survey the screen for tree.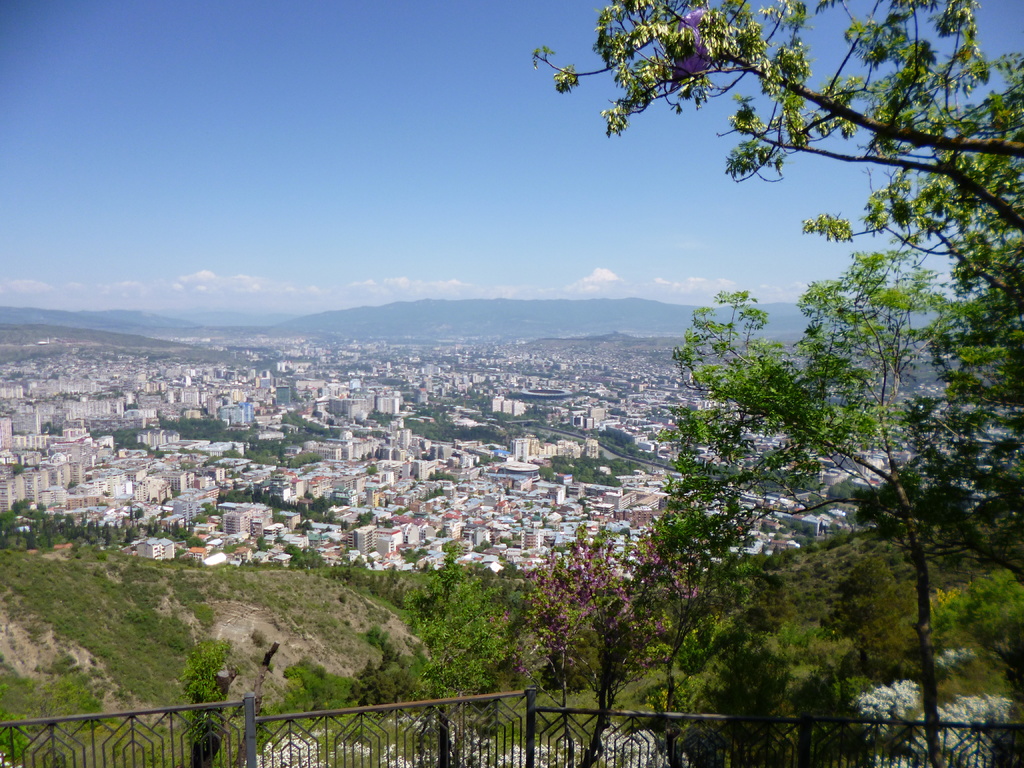
Survey found: 844, 299, 1023, 590.
